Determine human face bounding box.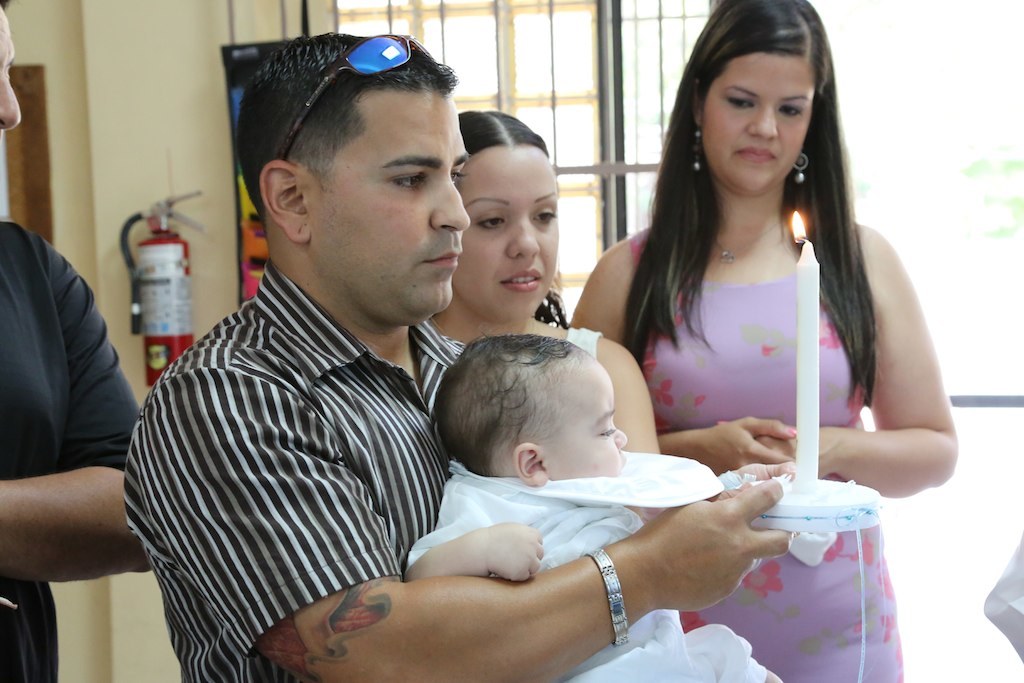
Determined: 700,54,816,195.
